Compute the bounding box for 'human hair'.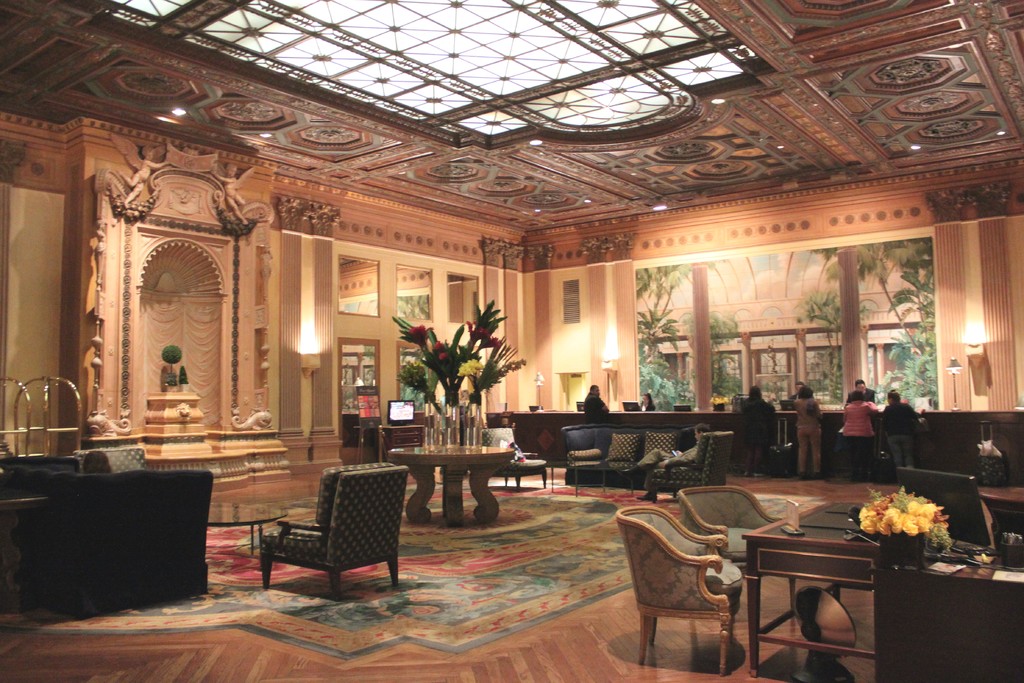
<box>589,385,600,394</box>.
